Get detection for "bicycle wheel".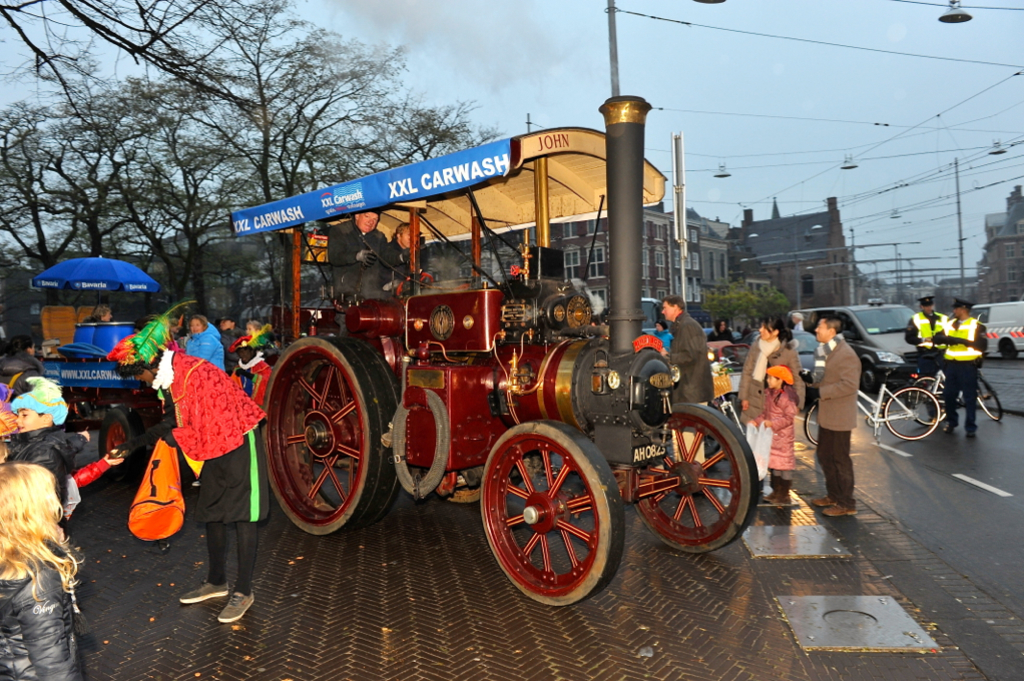
Detection: left=969, top=377, right=1007, bottom=423.
